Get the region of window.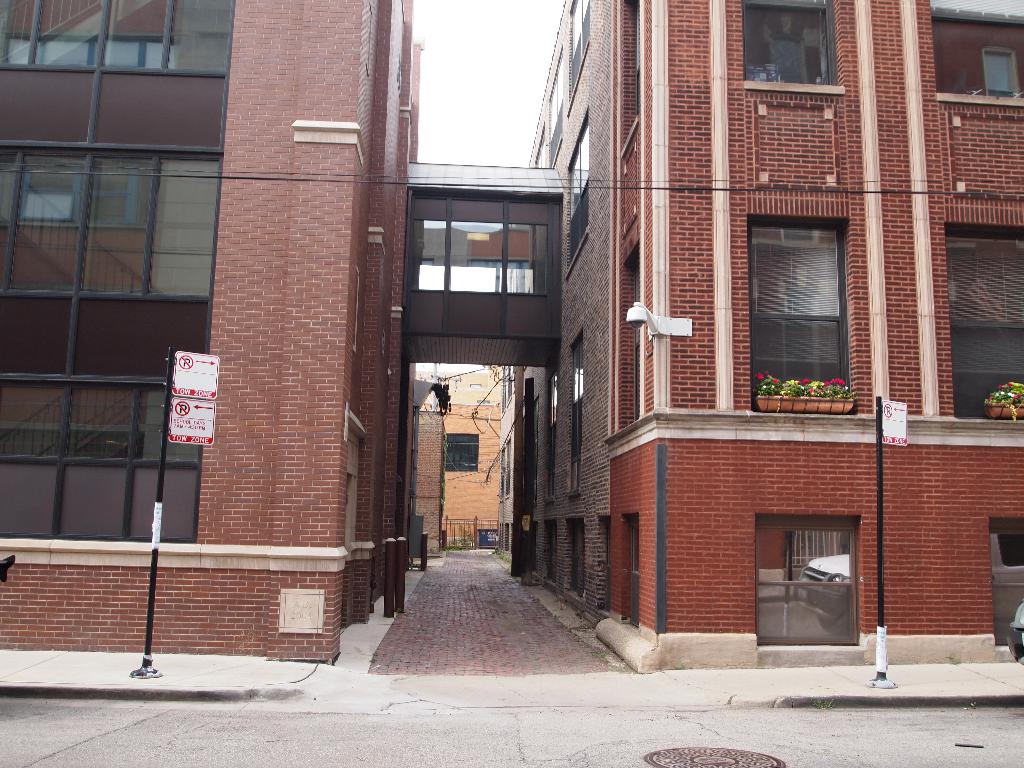
l=742, t=177, r=878, b=417.
